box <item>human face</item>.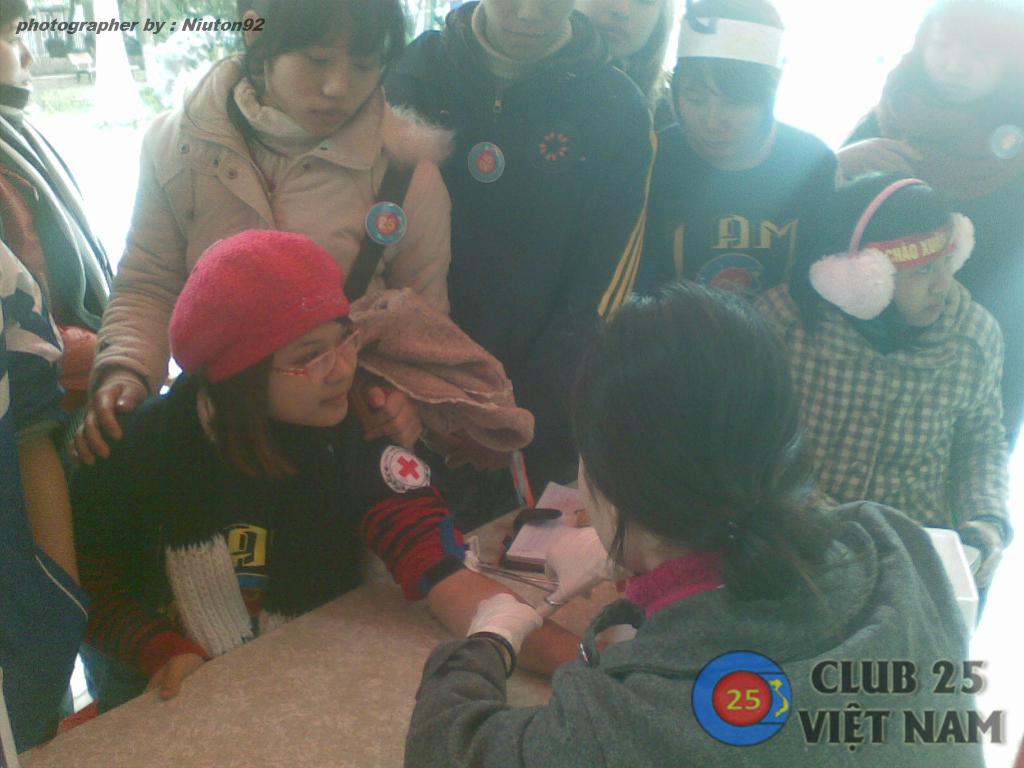
{"x1": 271, "y1": 321, "x2": 361, "y2": 427}.
